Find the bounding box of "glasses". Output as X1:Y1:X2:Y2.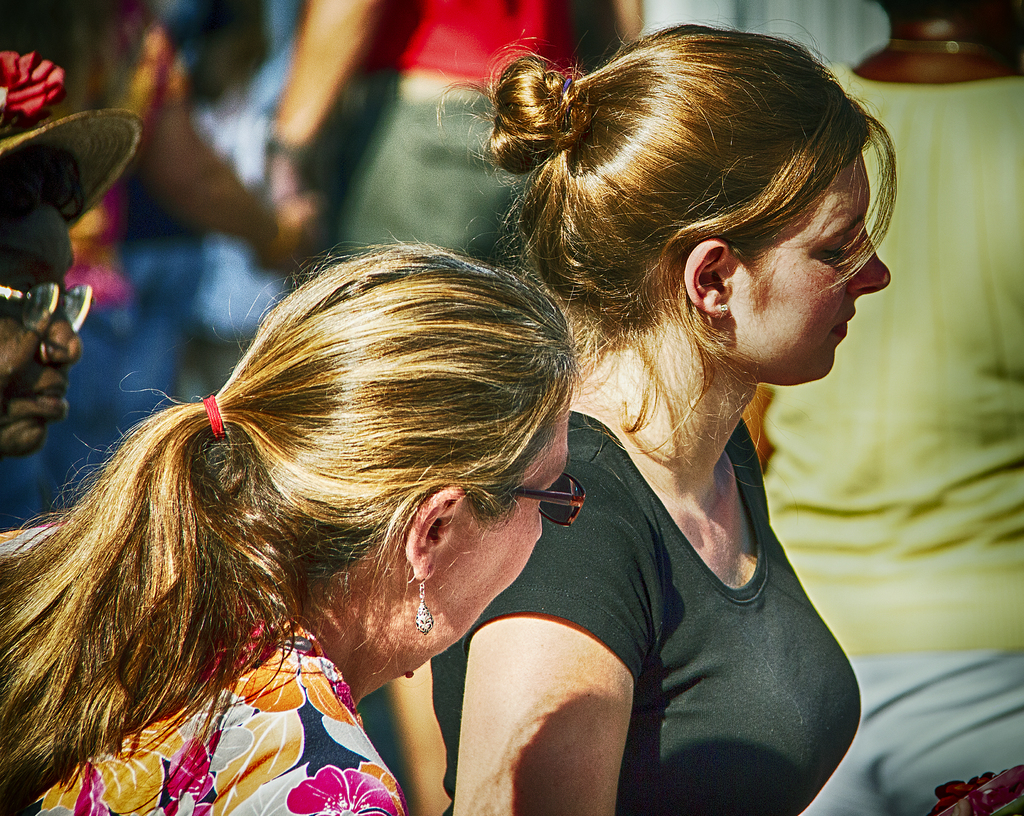
2:277:98:337.
